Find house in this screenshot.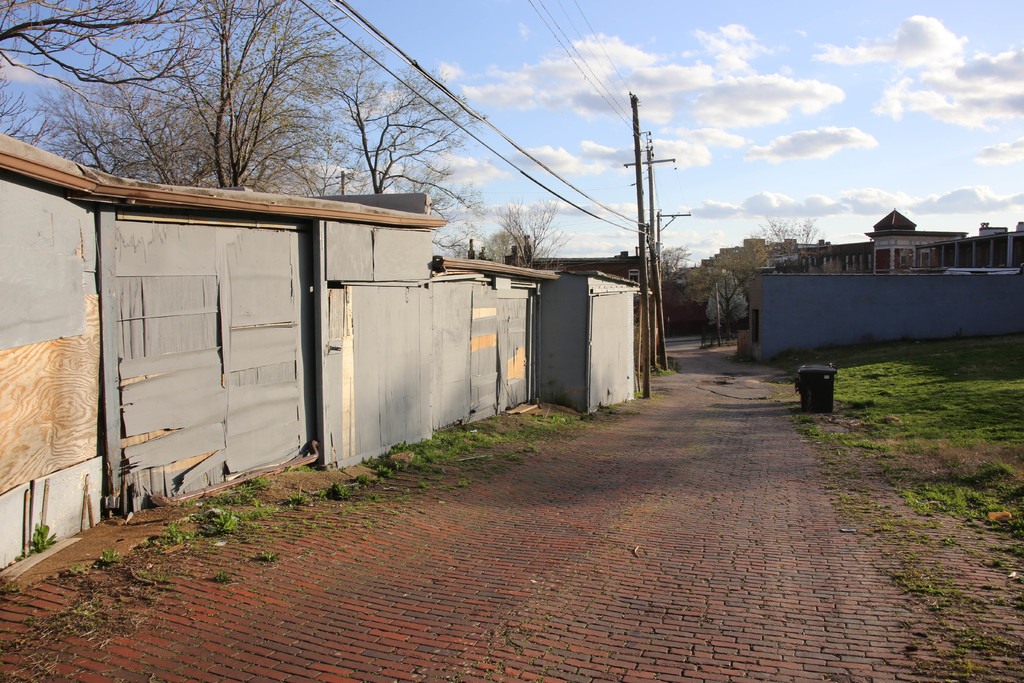
The bounding box for house is l=0, t=126, r=561, b=585.
